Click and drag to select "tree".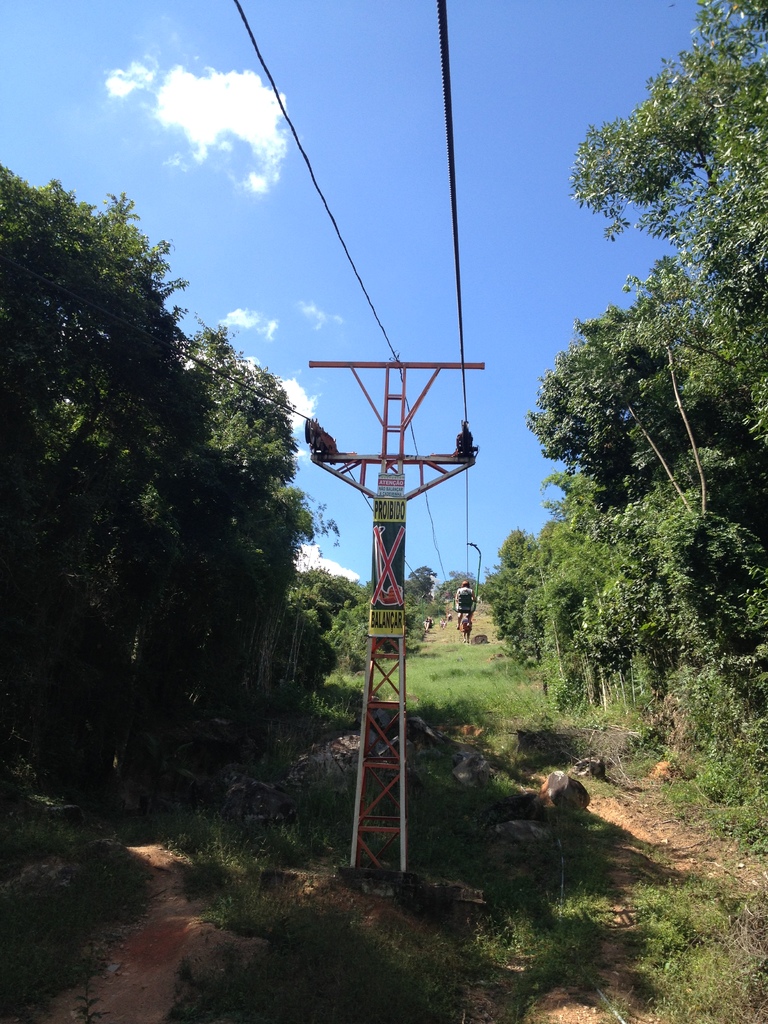
Selection: region(556, 0, 767, 497).
